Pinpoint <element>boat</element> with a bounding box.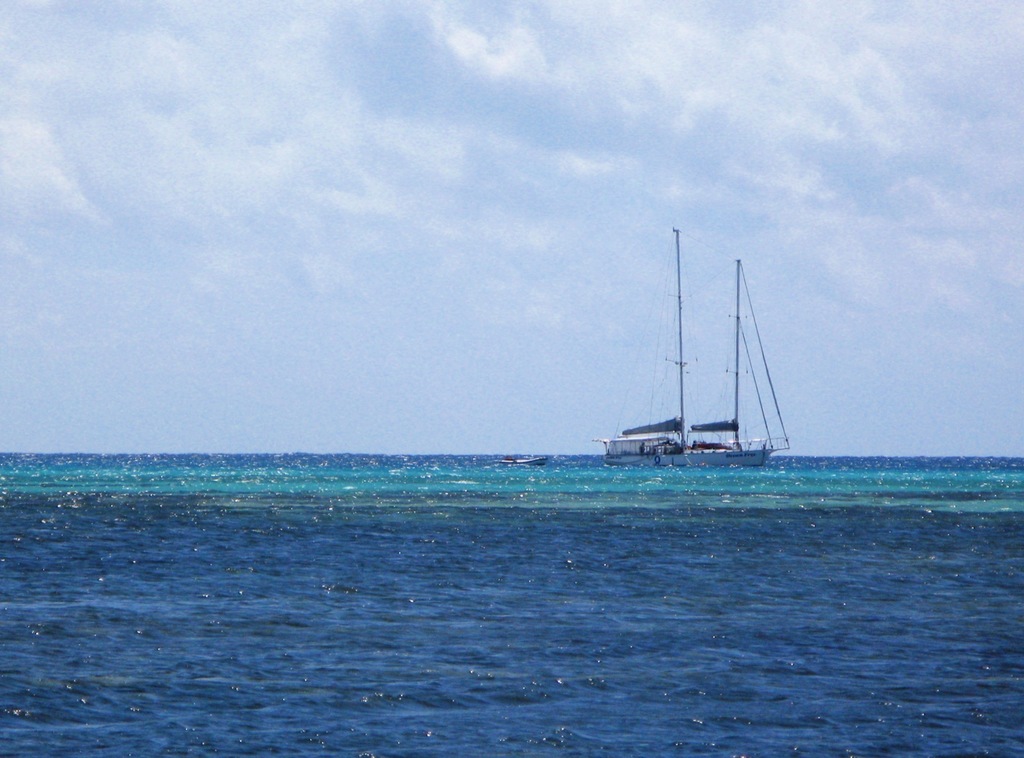
[588,225,796,469].
